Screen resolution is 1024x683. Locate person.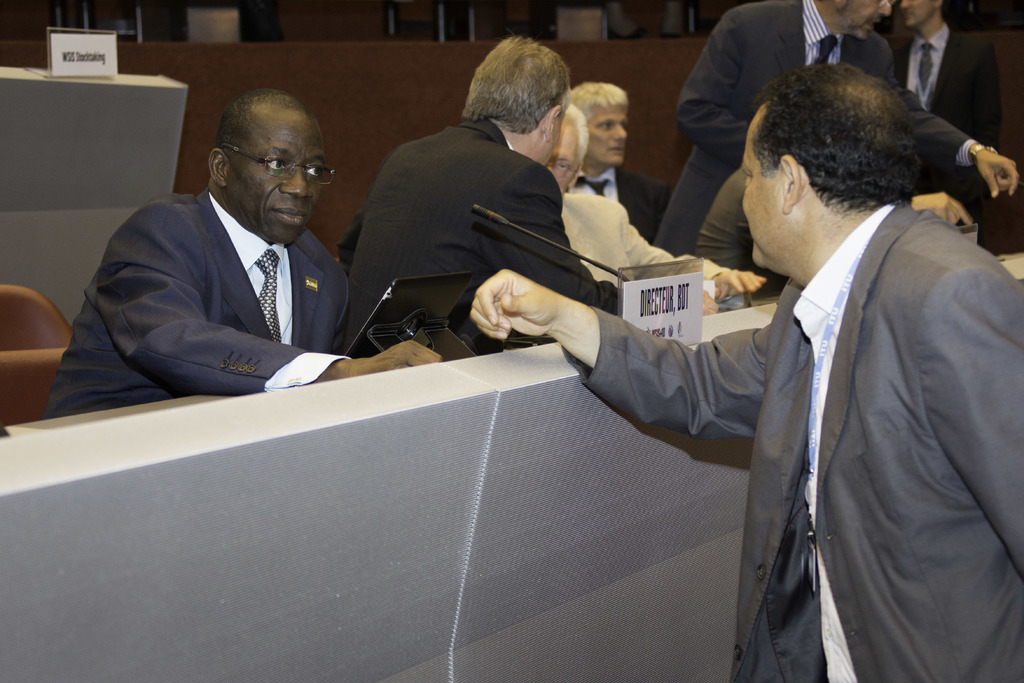
(left=697, top=160, right=974, bottom=294).
